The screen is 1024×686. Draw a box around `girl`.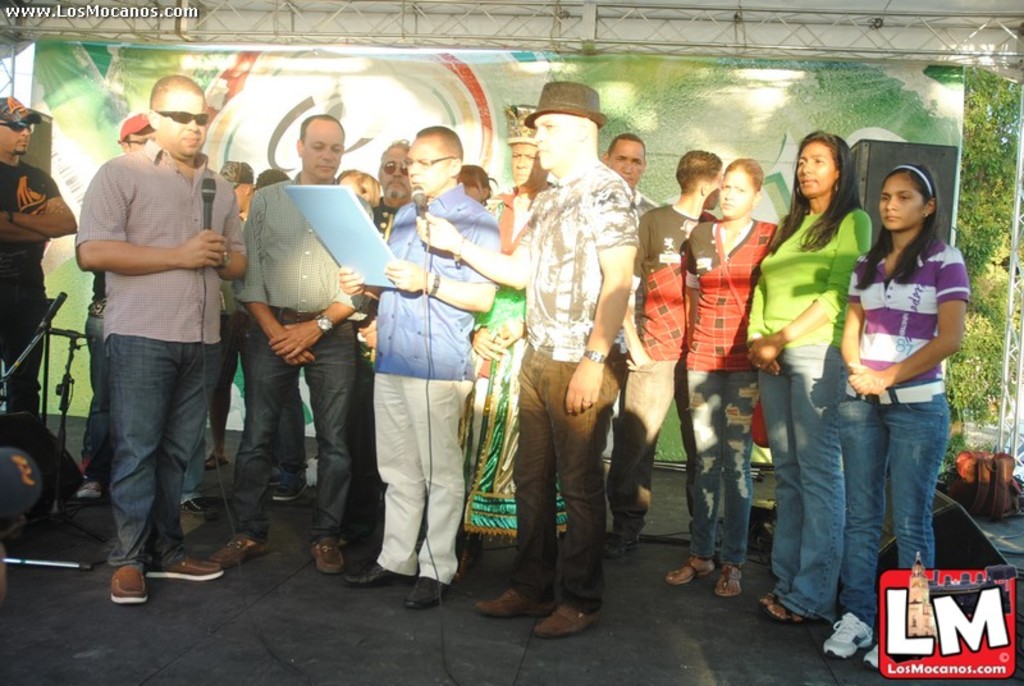
box=[744, 127, 882, 622].
